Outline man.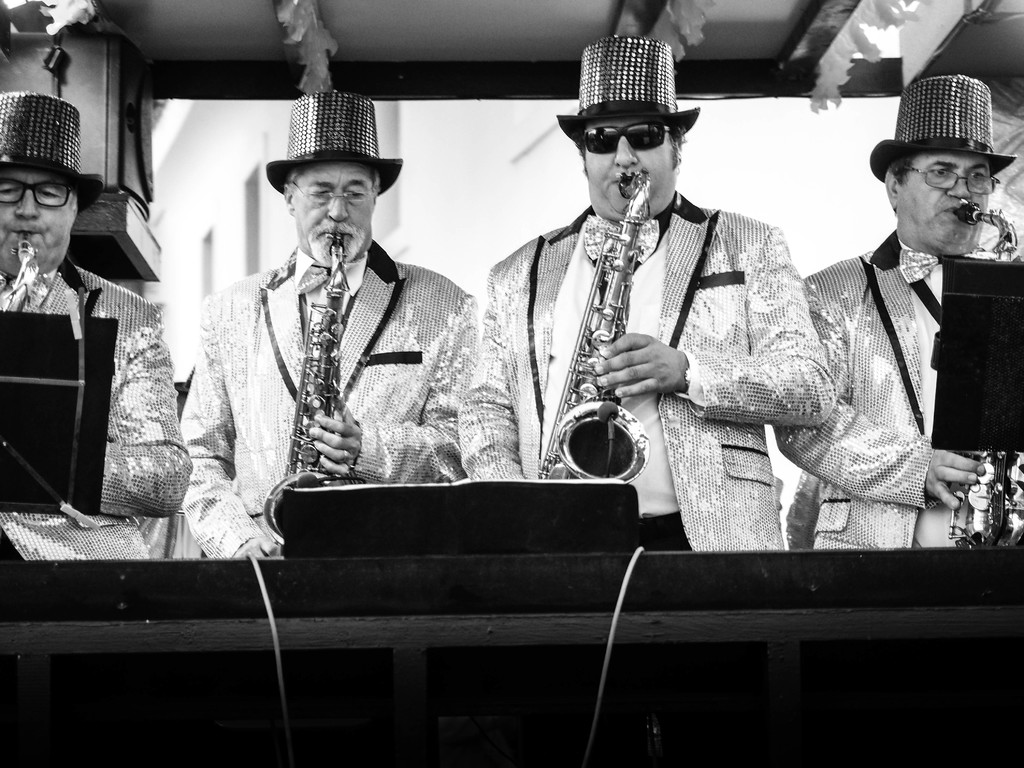
Outline: bbox=(0, 91, 194, 564).
